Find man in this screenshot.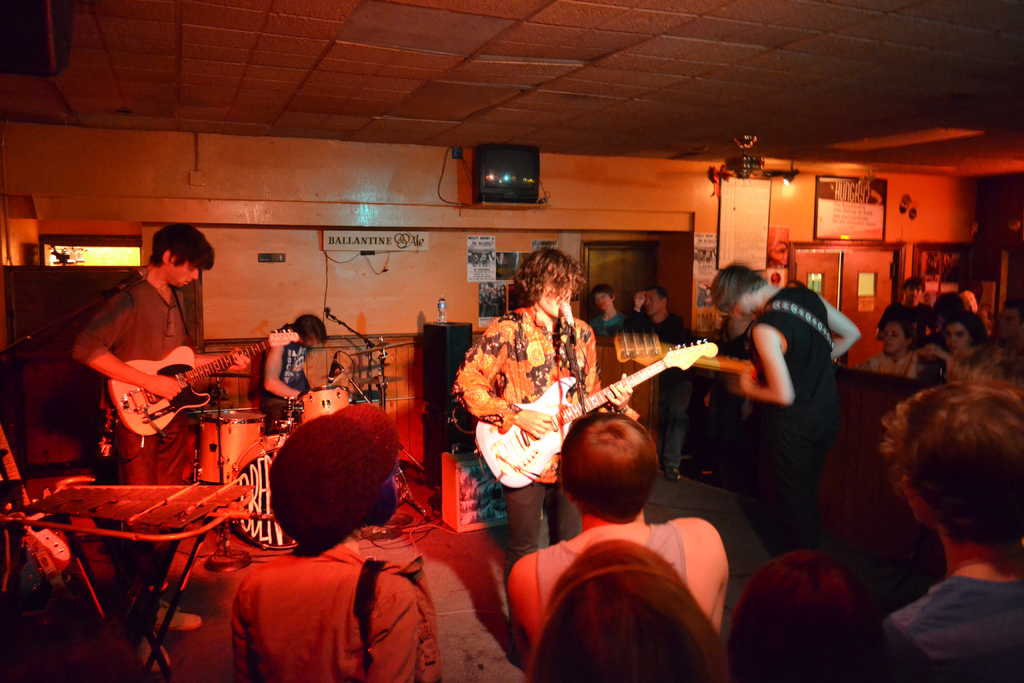
The bounding box for man is crop(877, 273, 945, 352).
